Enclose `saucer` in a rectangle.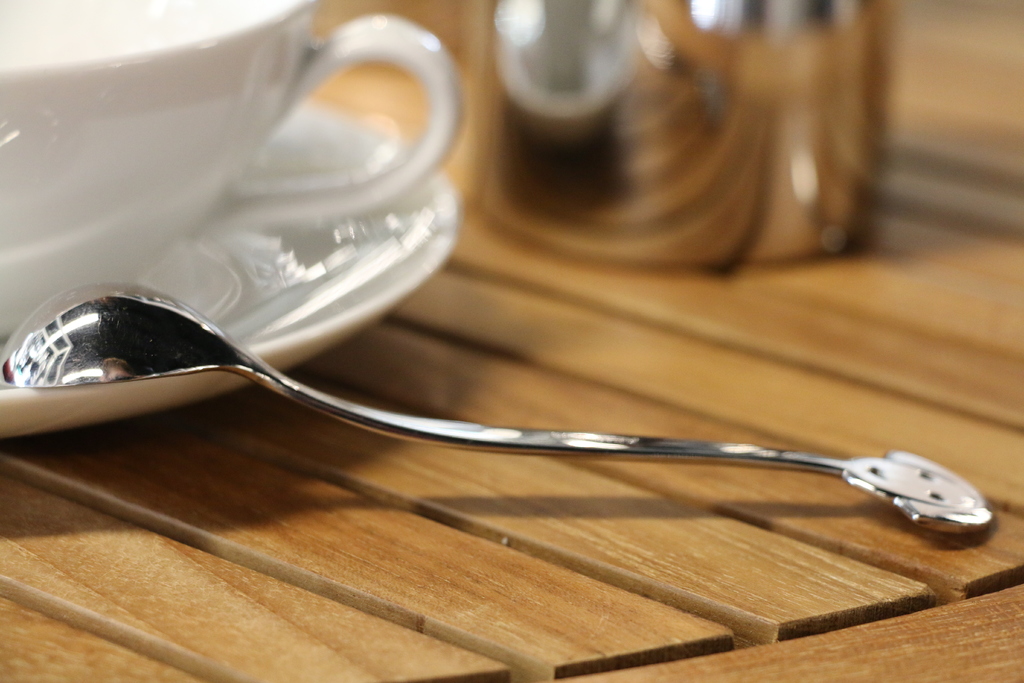
x1=0 y1=104 x2=451 y2=445.
